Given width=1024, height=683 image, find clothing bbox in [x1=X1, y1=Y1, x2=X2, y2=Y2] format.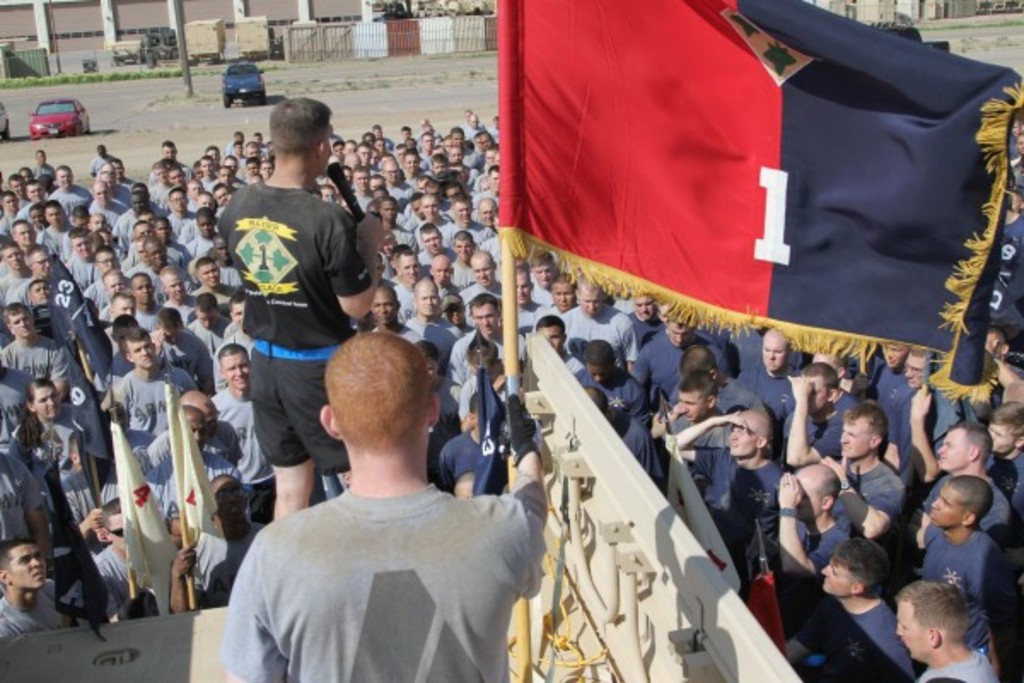
[x1=529, y1=280, x2=563, y2=309].
